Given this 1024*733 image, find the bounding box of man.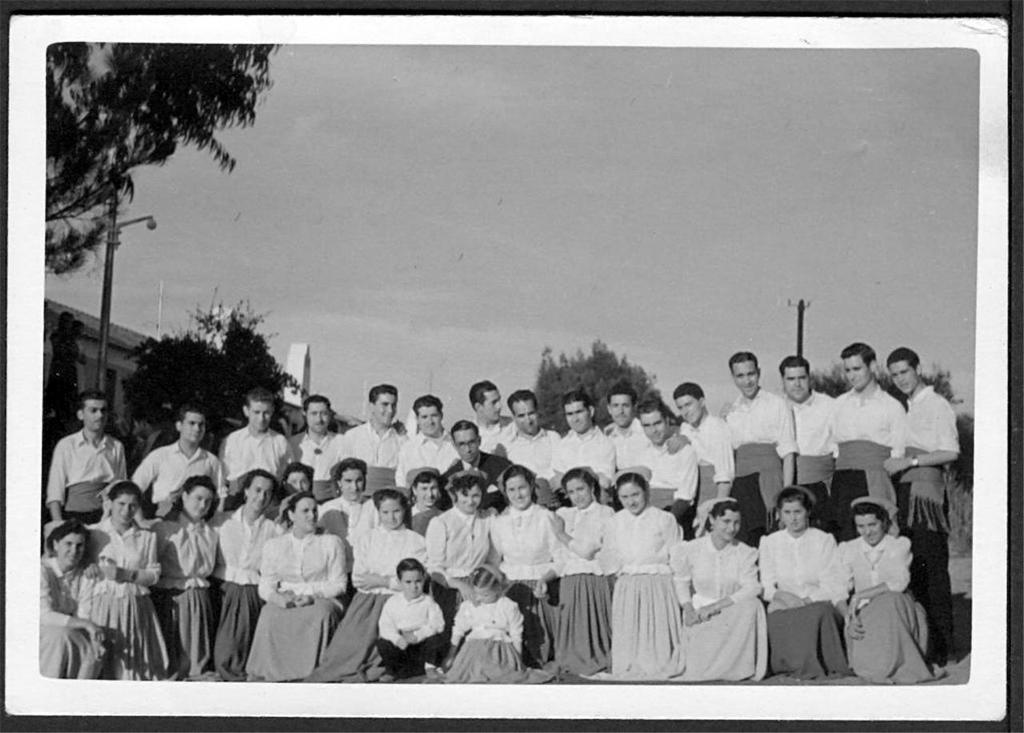
x1=337, y1=380, x2=405, y2=496.
